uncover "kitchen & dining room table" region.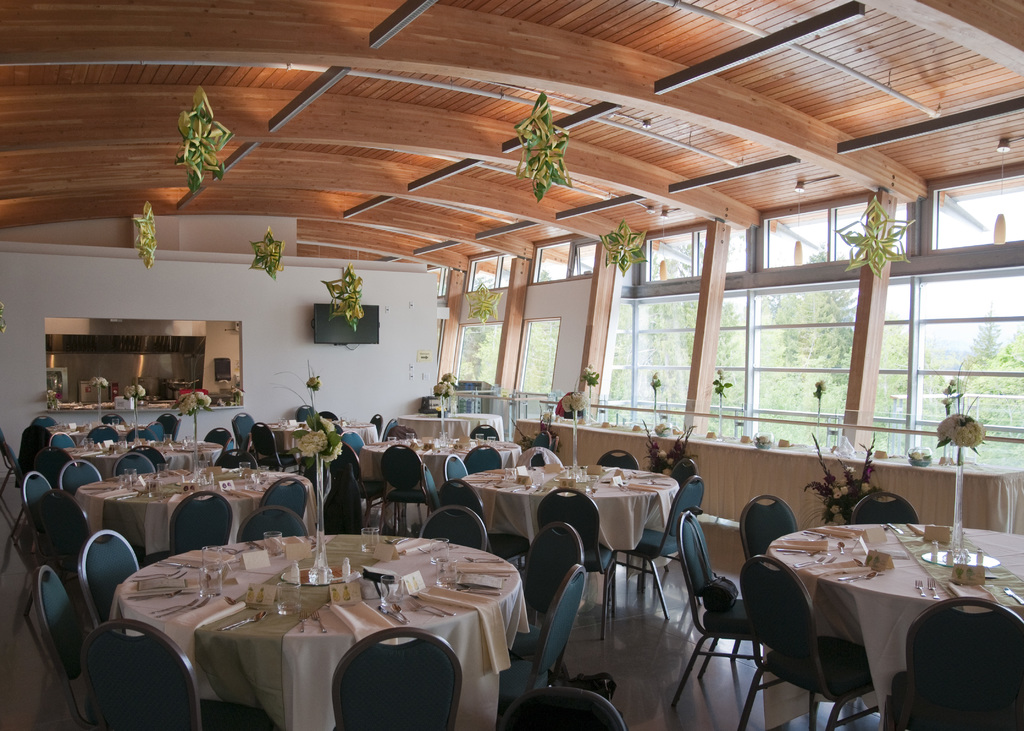
Uncovered: [28, 501, 589, 730].
